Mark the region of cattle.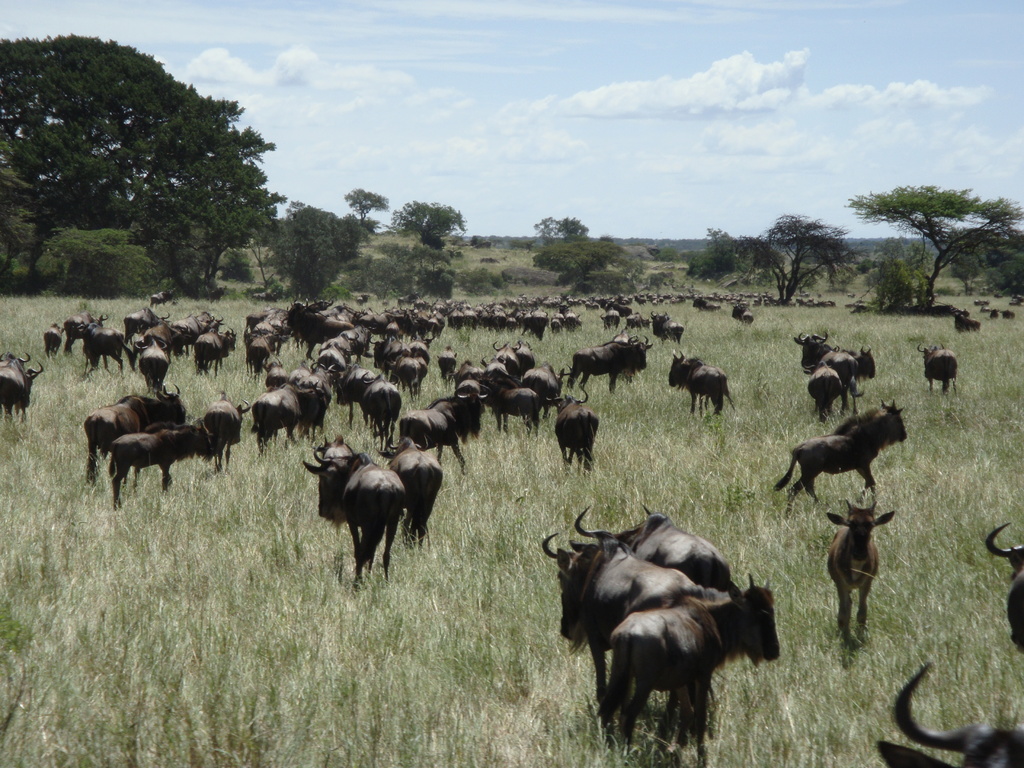
Region: x1=0 y1=351 x2=31 y2=424.
